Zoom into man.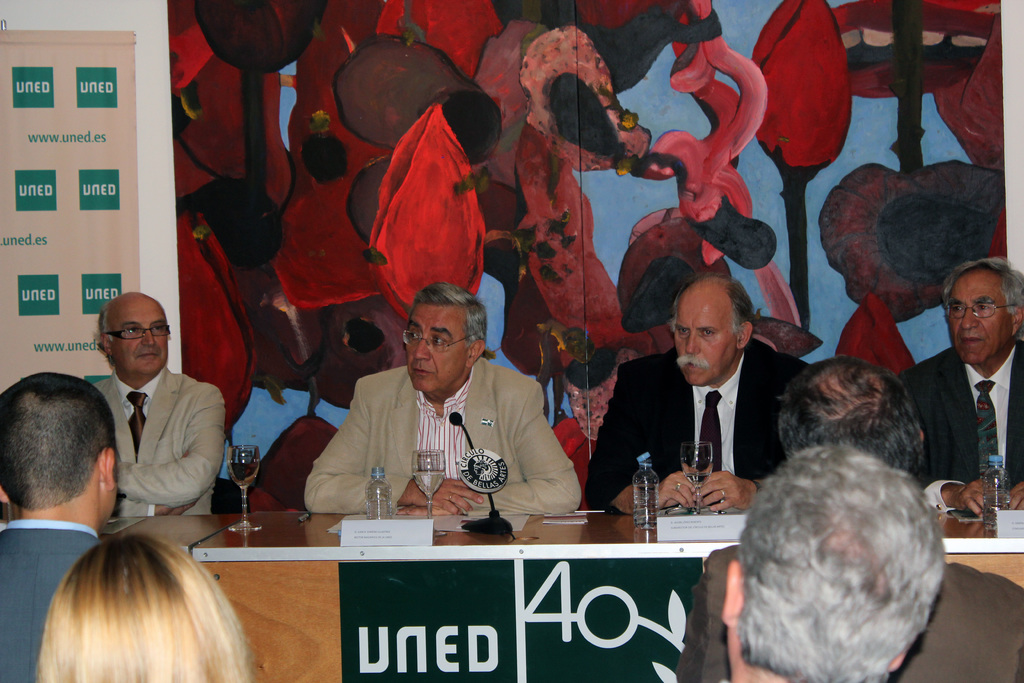
Zoom target: <box>717,443,950,682</box>.
